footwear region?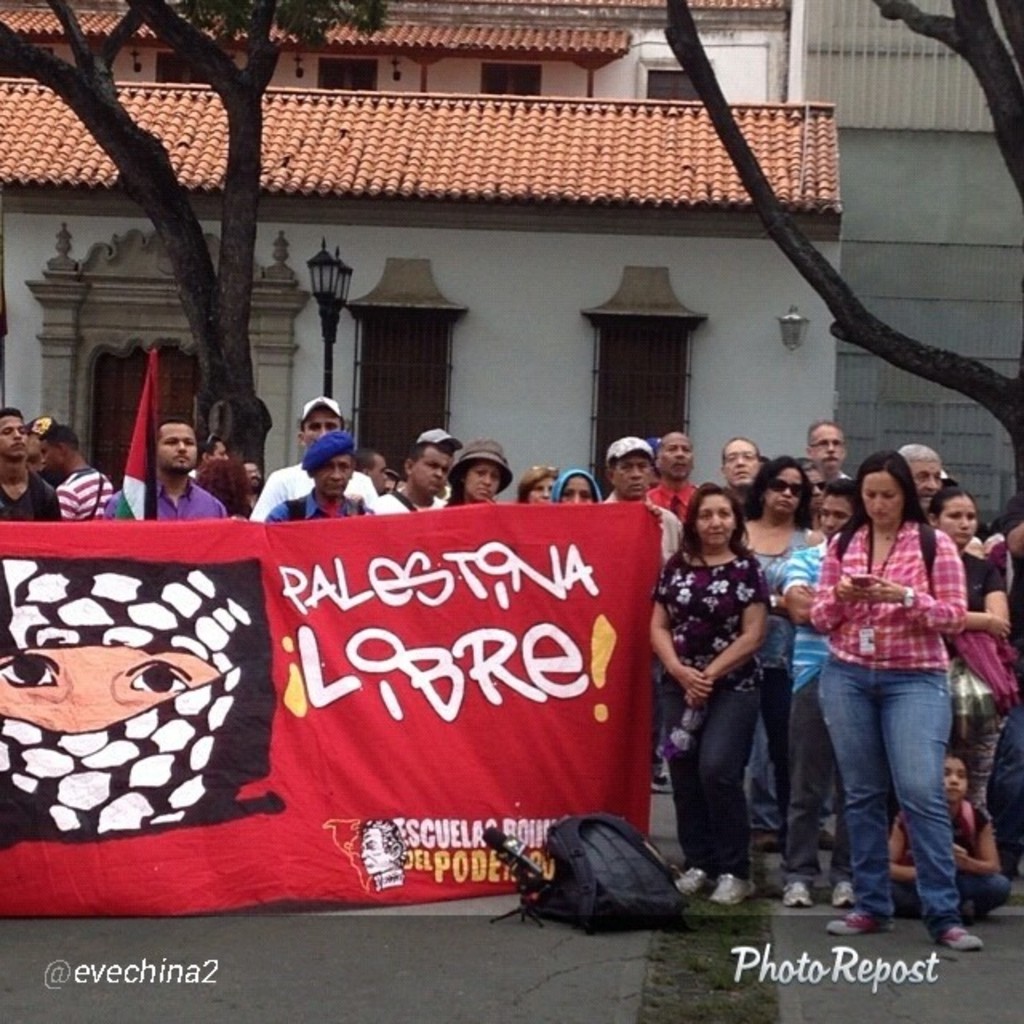
[827,907,896,936]
